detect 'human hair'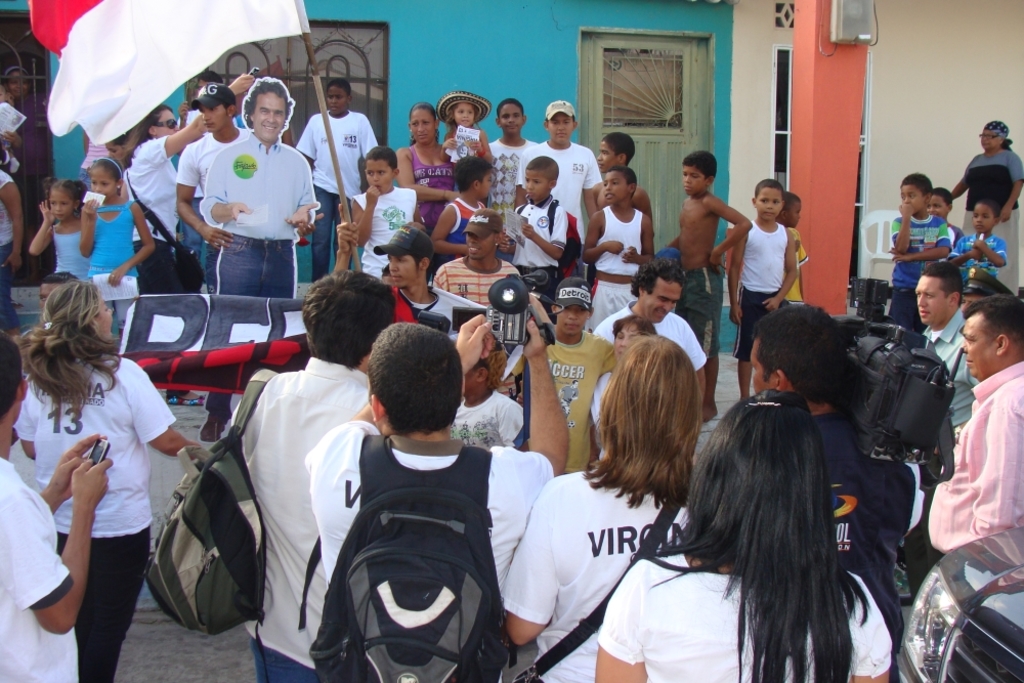
(306, 258, 406, 358)
